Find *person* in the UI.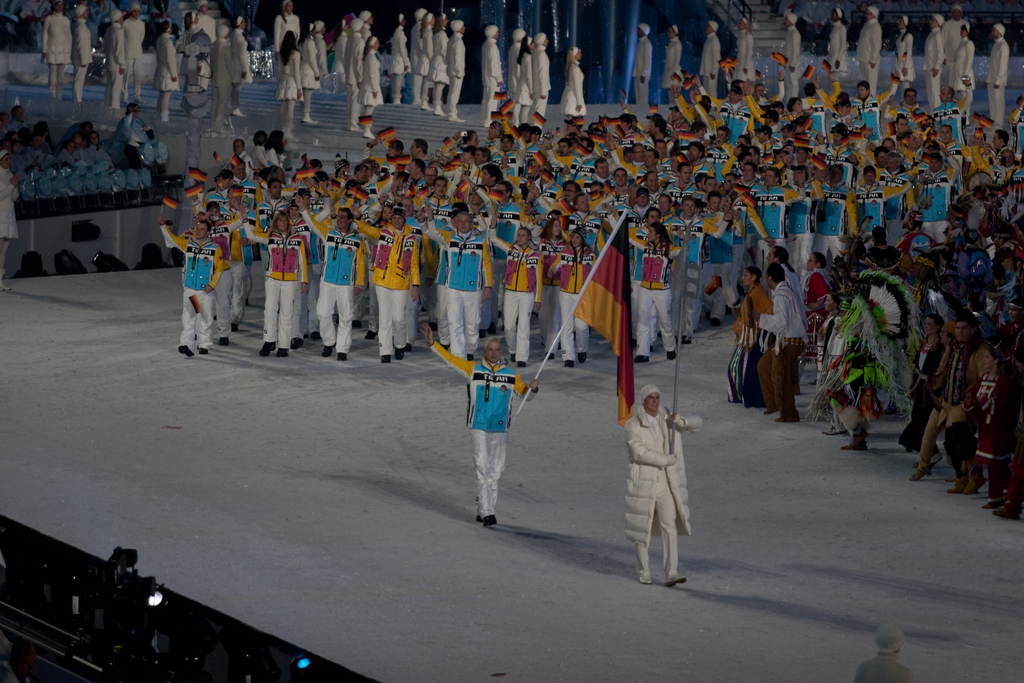
UI element at rect(854, 629, 925, 682).
